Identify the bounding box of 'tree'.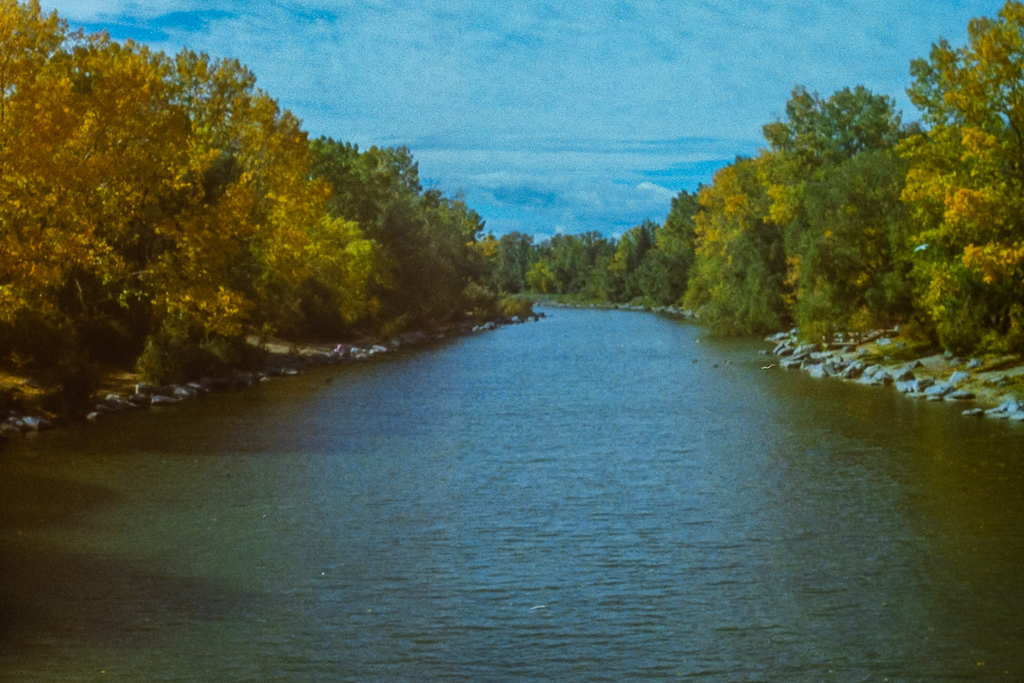
[left=552, top=237, right=584, bottom=281].
